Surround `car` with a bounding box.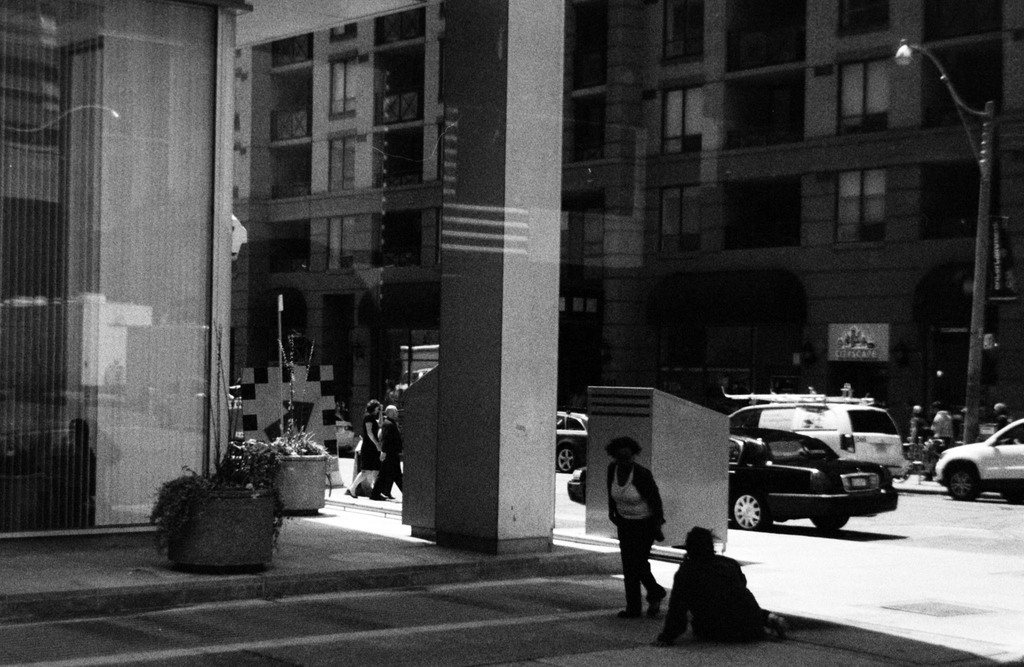
rect(721, 399, 909, 470).
